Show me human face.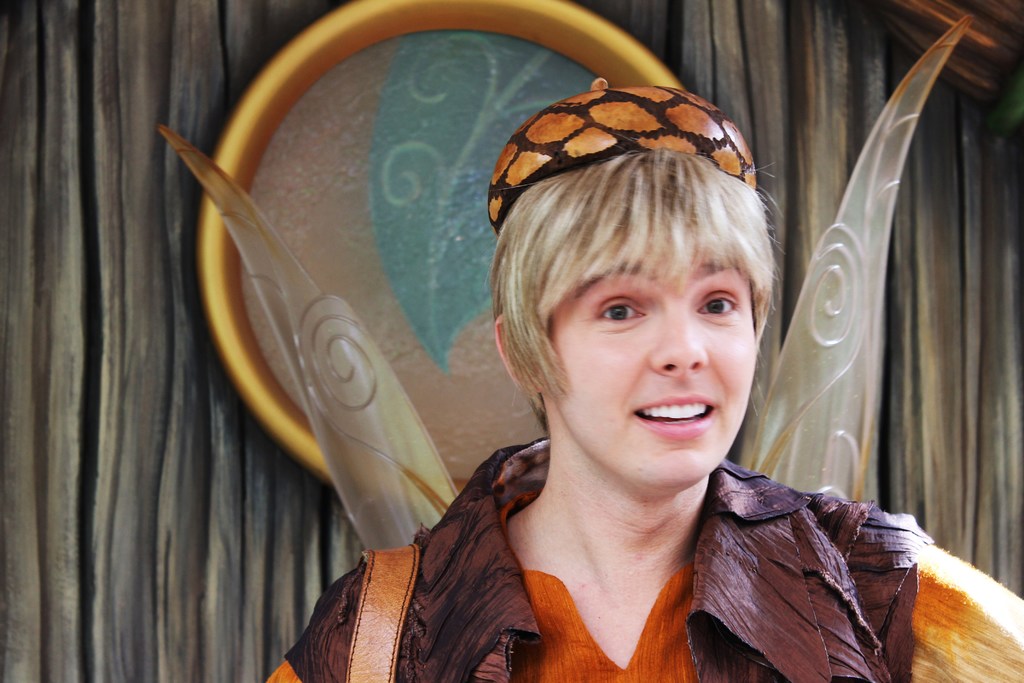
human face is here: left=521, top=188, right=772, bottom=492.
